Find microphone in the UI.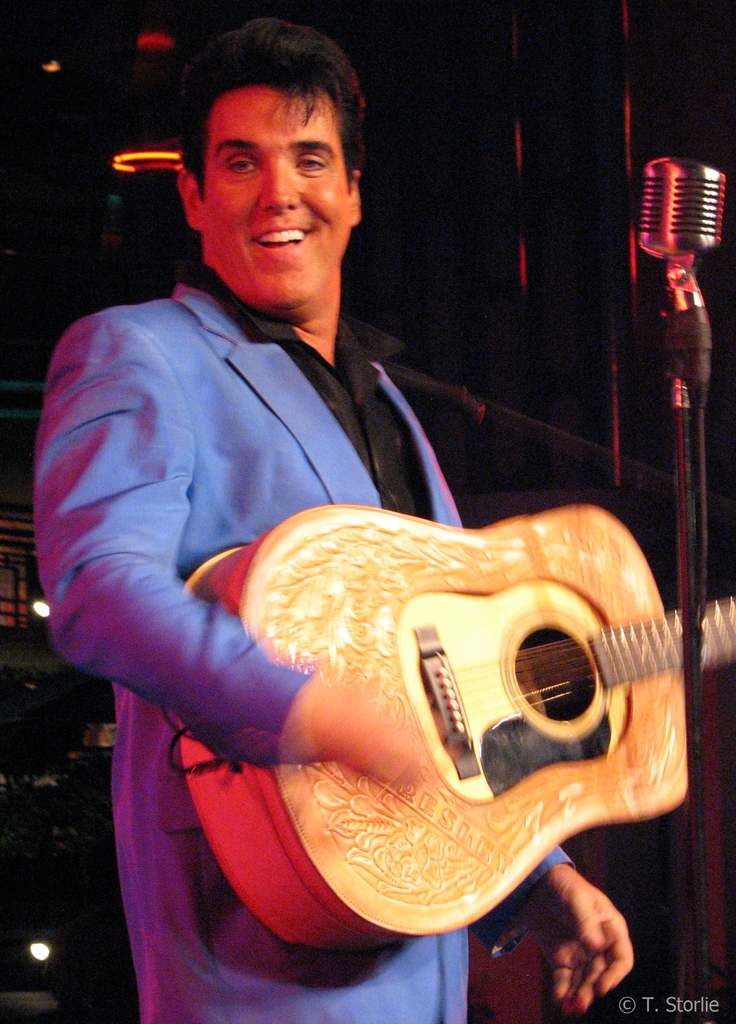
UI element at box=[637, 158, 728, 308].
